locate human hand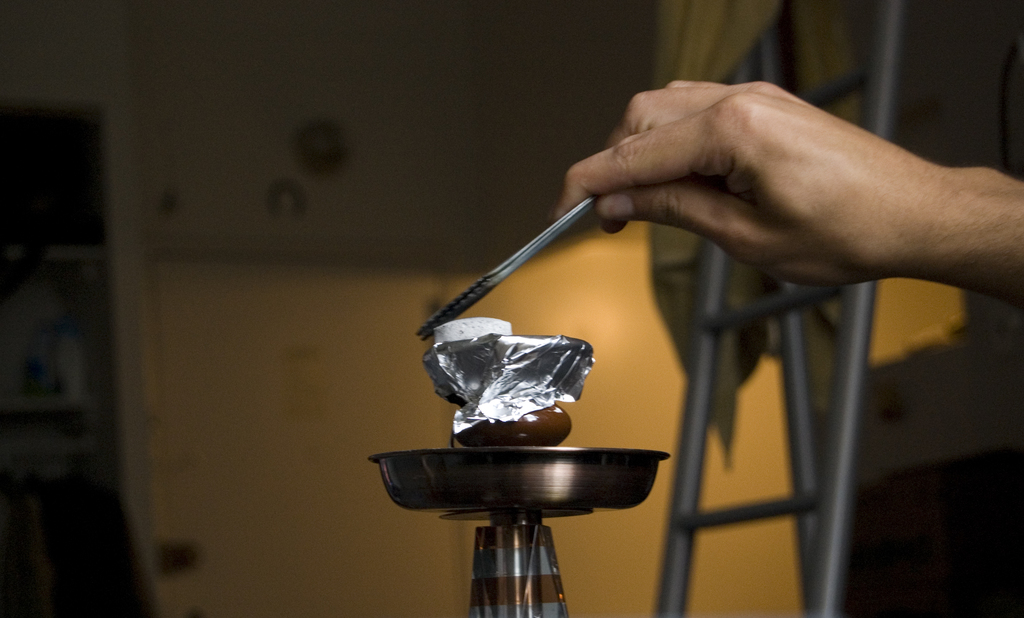
detection(607, 61, 1018, 328)
